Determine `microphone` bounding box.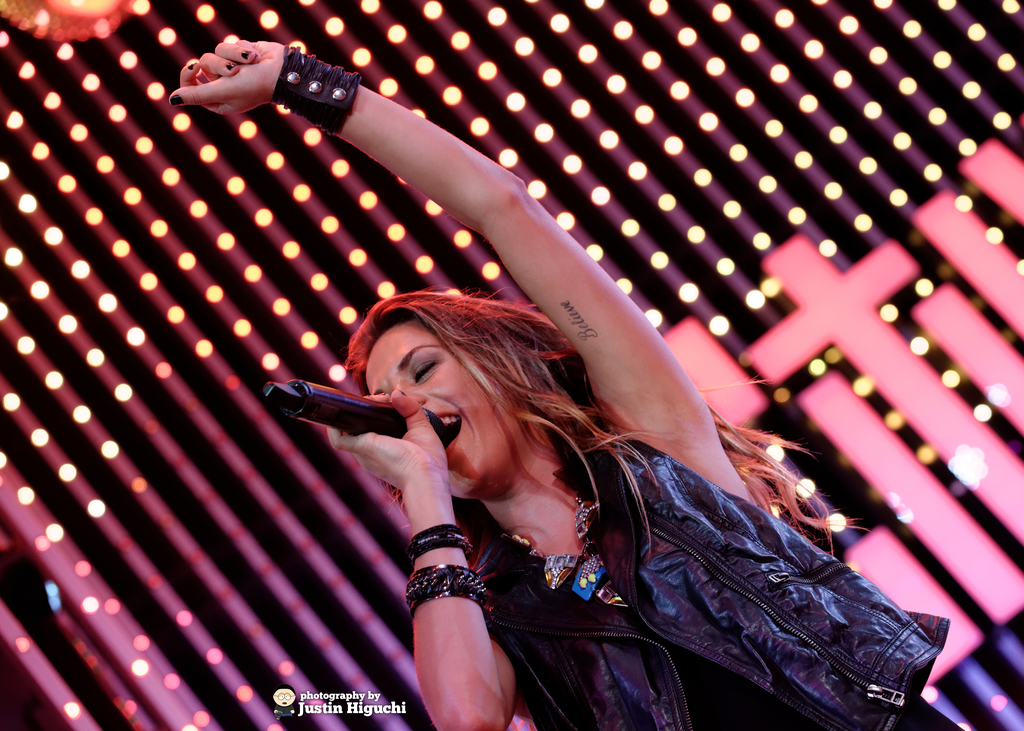
Determined: 265 377 451 449.
